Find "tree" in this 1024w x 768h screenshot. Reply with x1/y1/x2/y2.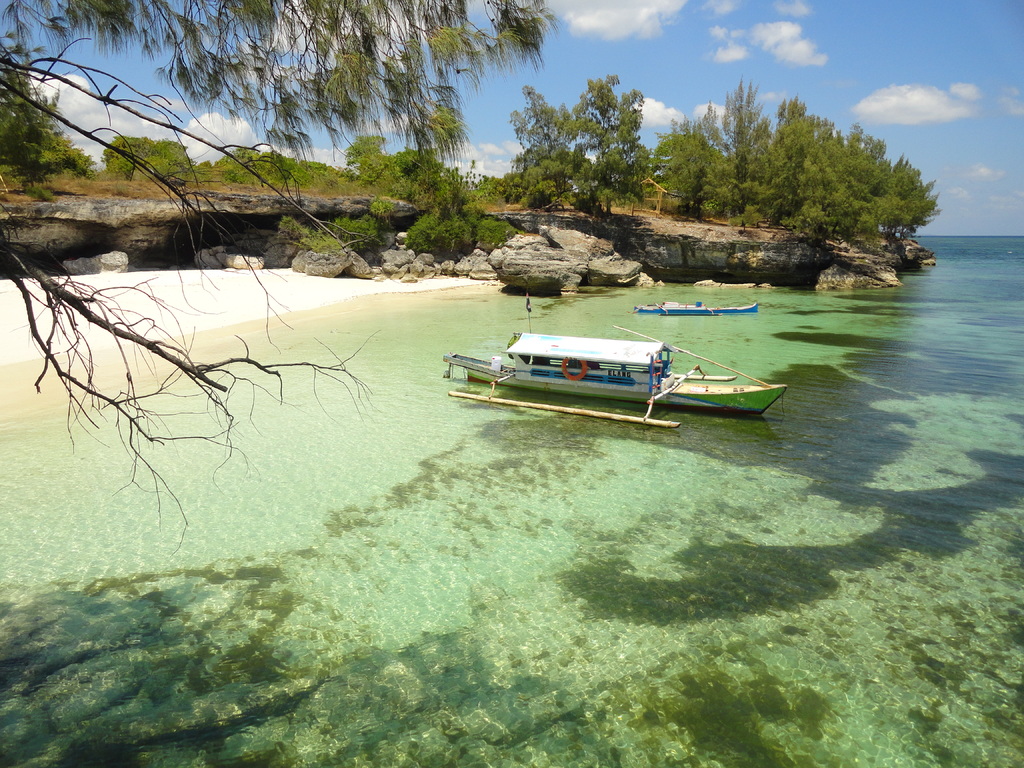
100/136/193/182.
